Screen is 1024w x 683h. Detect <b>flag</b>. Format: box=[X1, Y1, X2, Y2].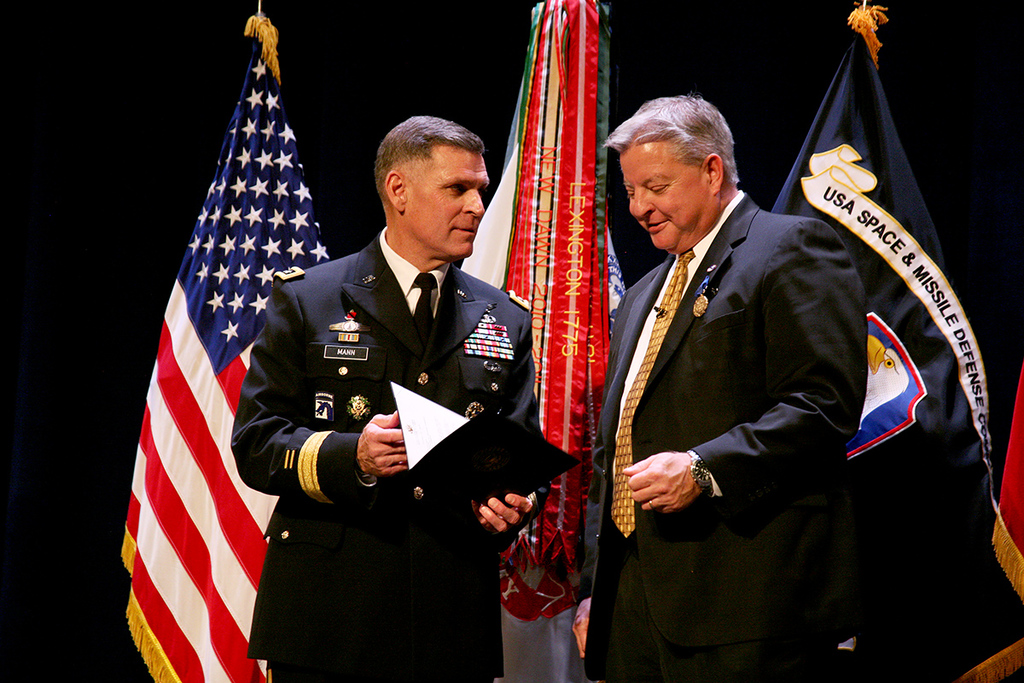
box=[991, 377, 1023, 598].
